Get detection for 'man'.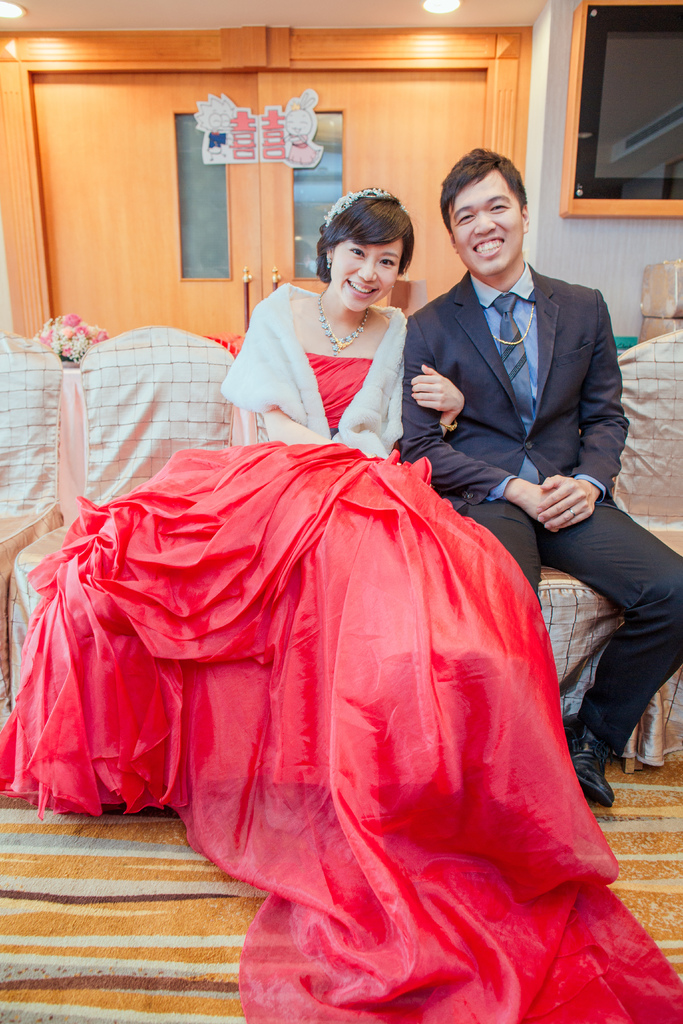
Detection: detection(404, 147, 682, 808).
